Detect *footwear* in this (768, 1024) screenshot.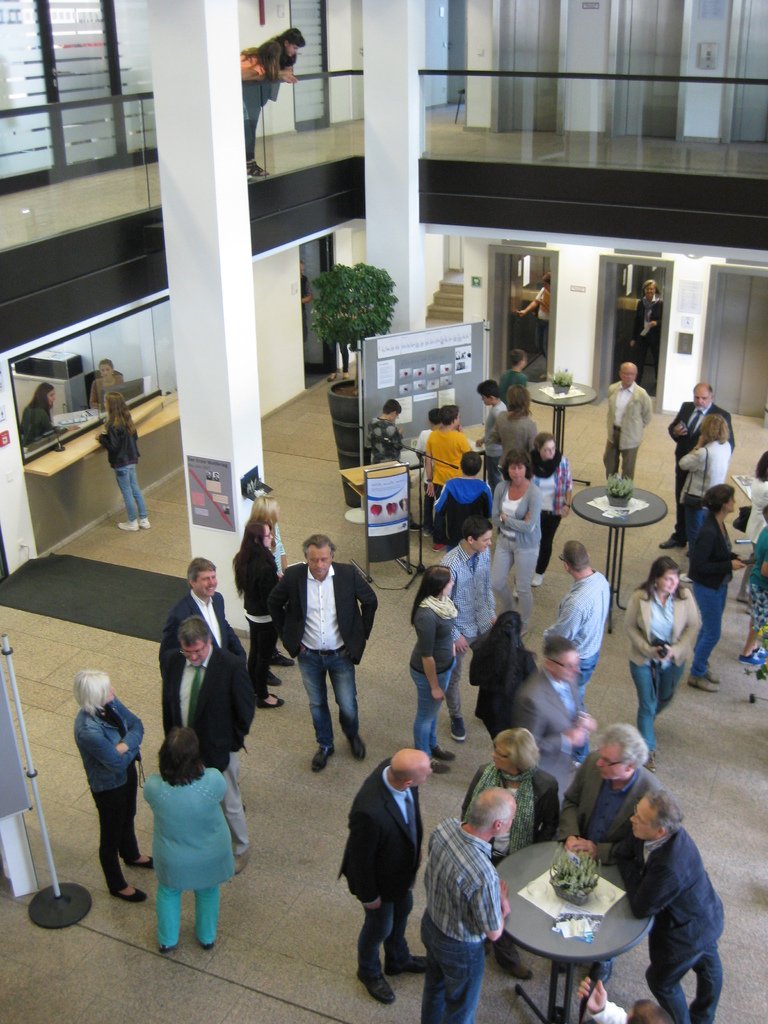
Detection: [433,746,458,760].
